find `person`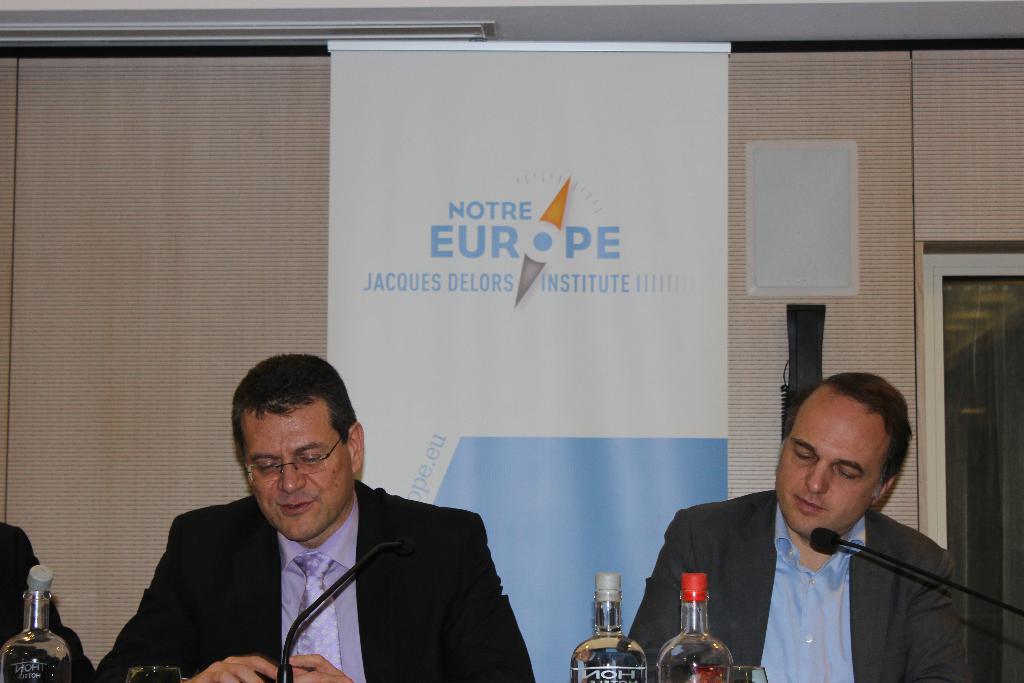
l=0, t=519, r=106, b=682
